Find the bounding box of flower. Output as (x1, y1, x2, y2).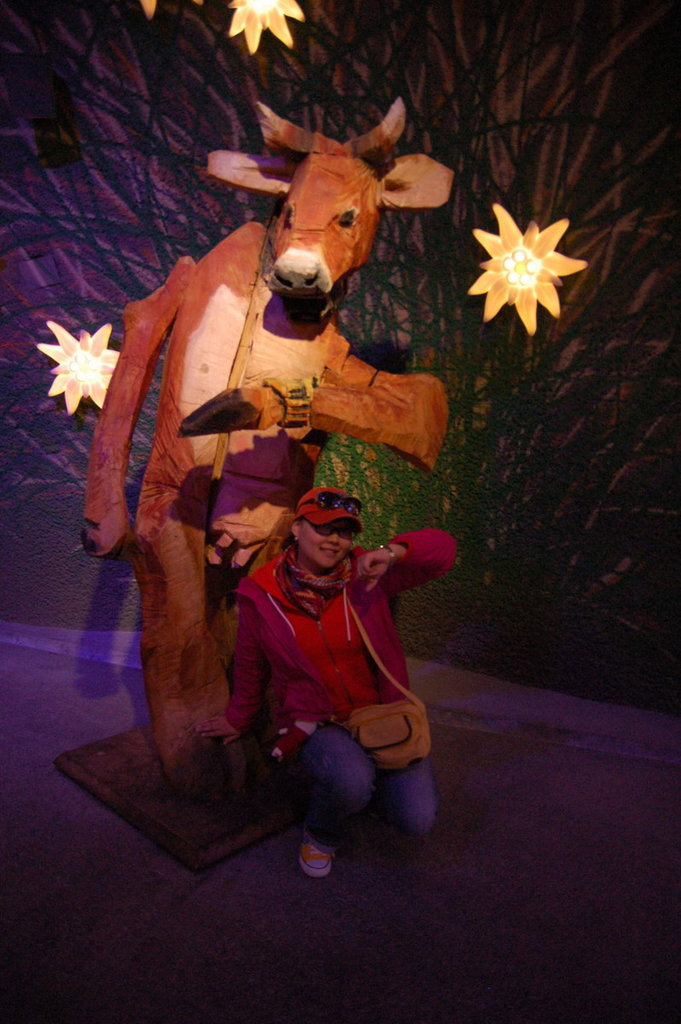
(127, 0, 215, 24).
